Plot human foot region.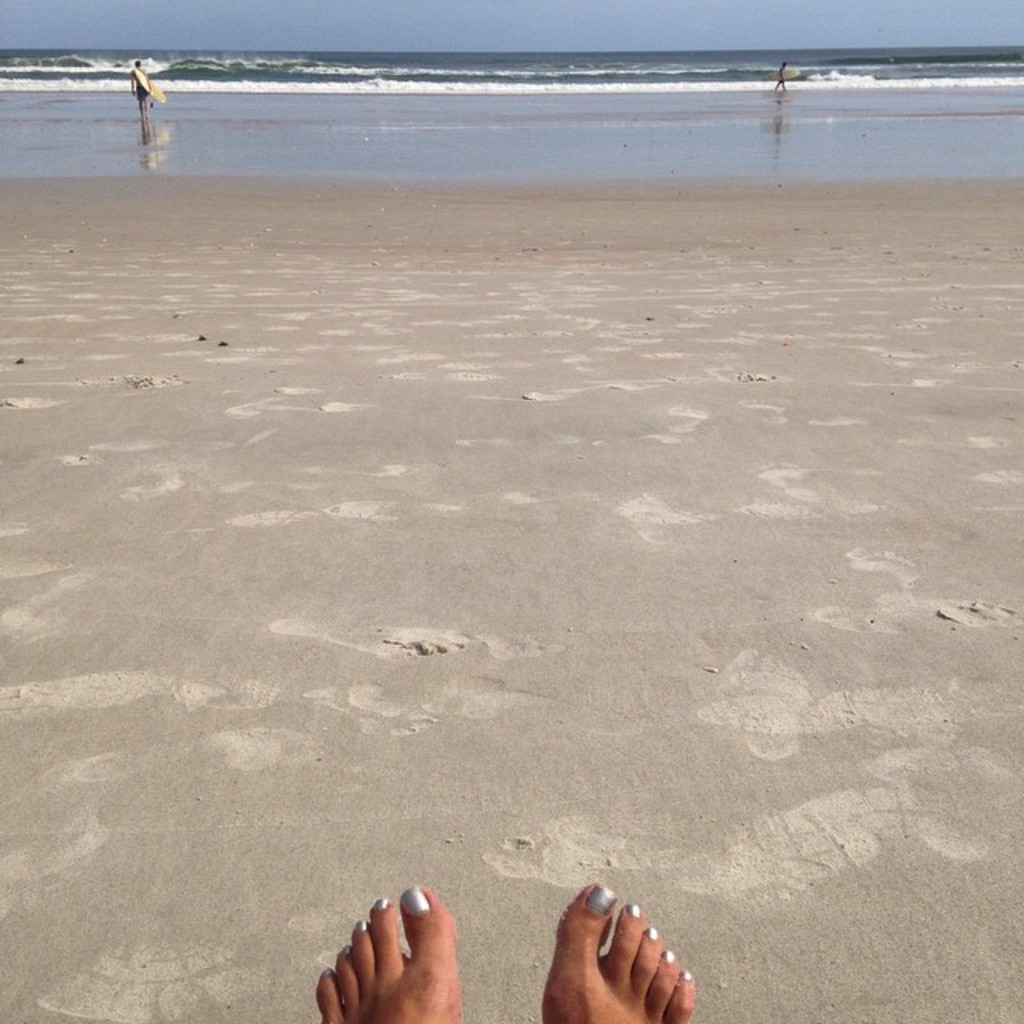
Plotted at [309, 874, 470, 1022].
